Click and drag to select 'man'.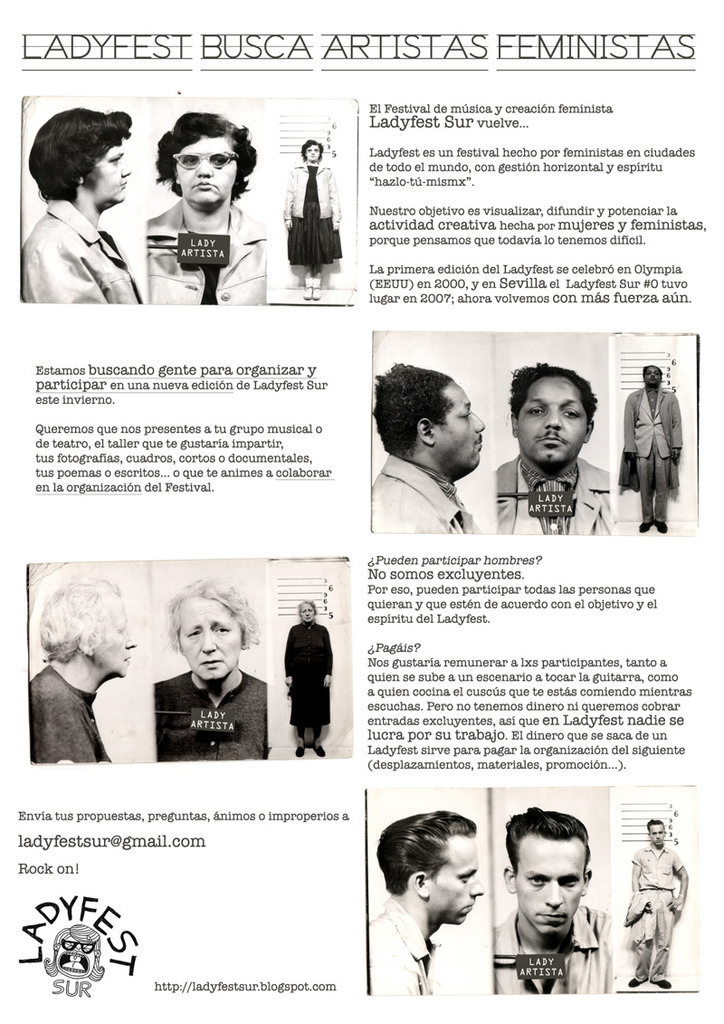
Selection: bbox=[34, 569, 140, 773].
